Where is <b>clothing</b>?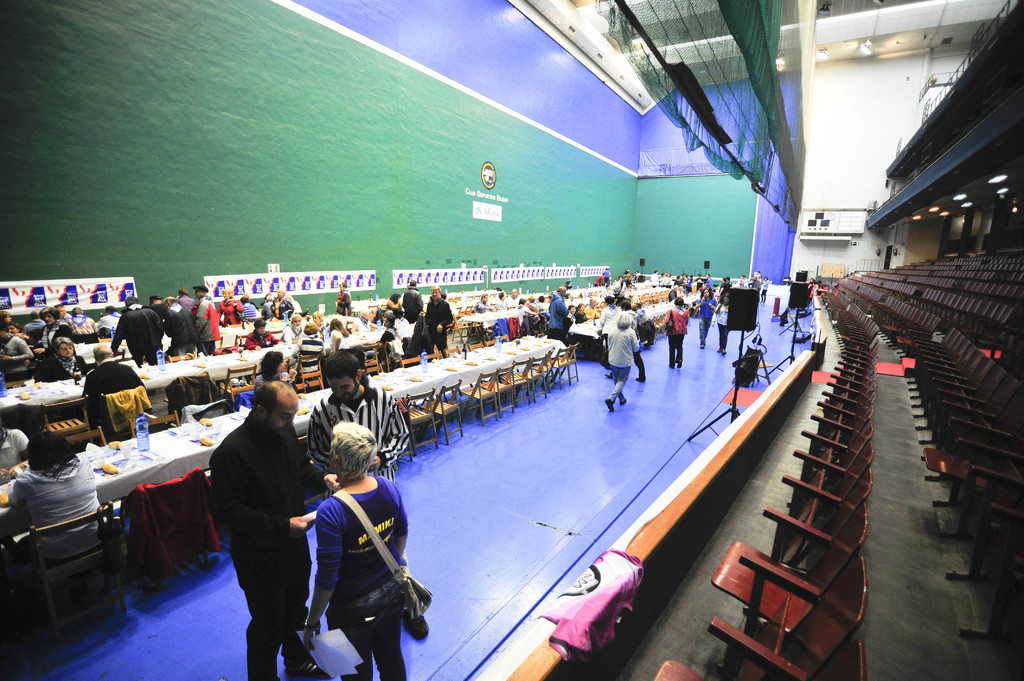
bbox=(6, 467, 89, 538).
